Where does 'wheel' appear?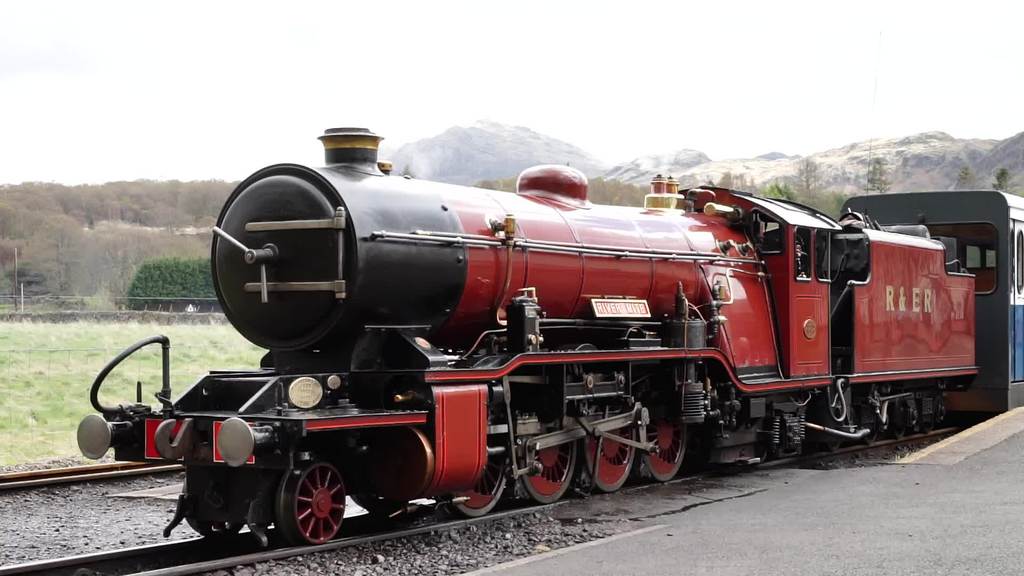
Appears at x1=613 y1=412 x2=694 y2=486.
